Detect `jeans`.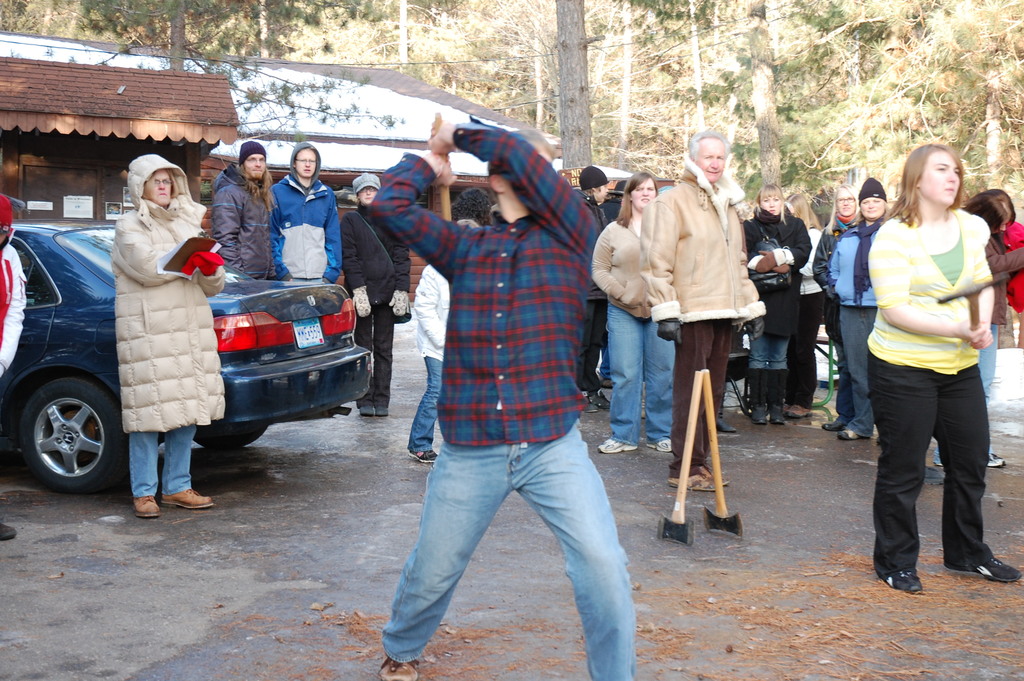
Detected at box(377, 444, 642, 680).
